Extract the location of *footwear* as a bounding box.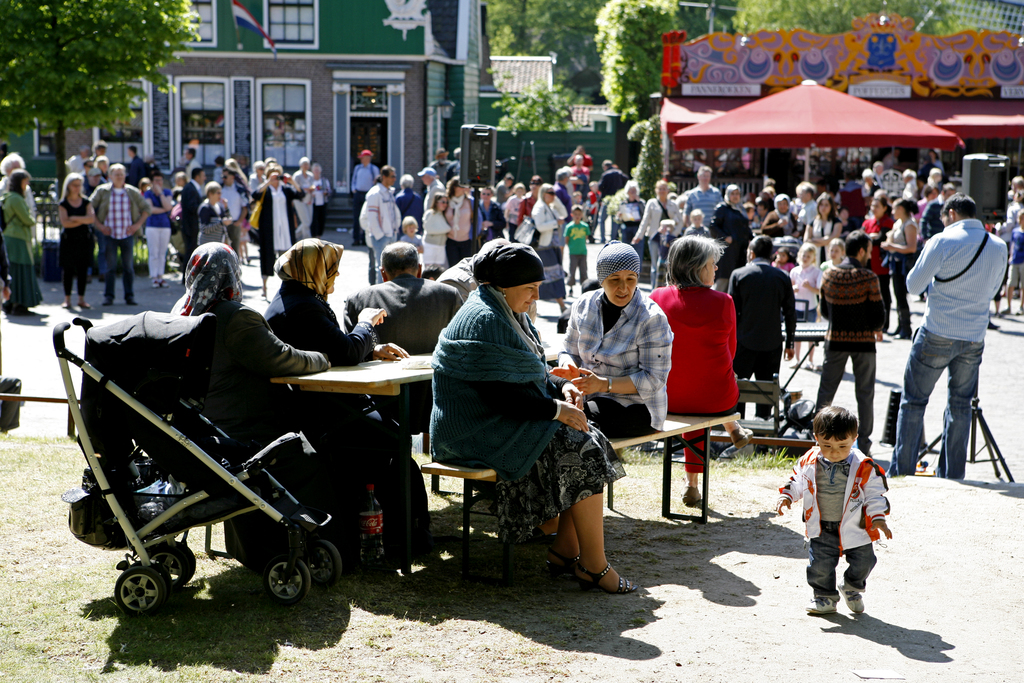
<box>801,593,837,614</box>.
